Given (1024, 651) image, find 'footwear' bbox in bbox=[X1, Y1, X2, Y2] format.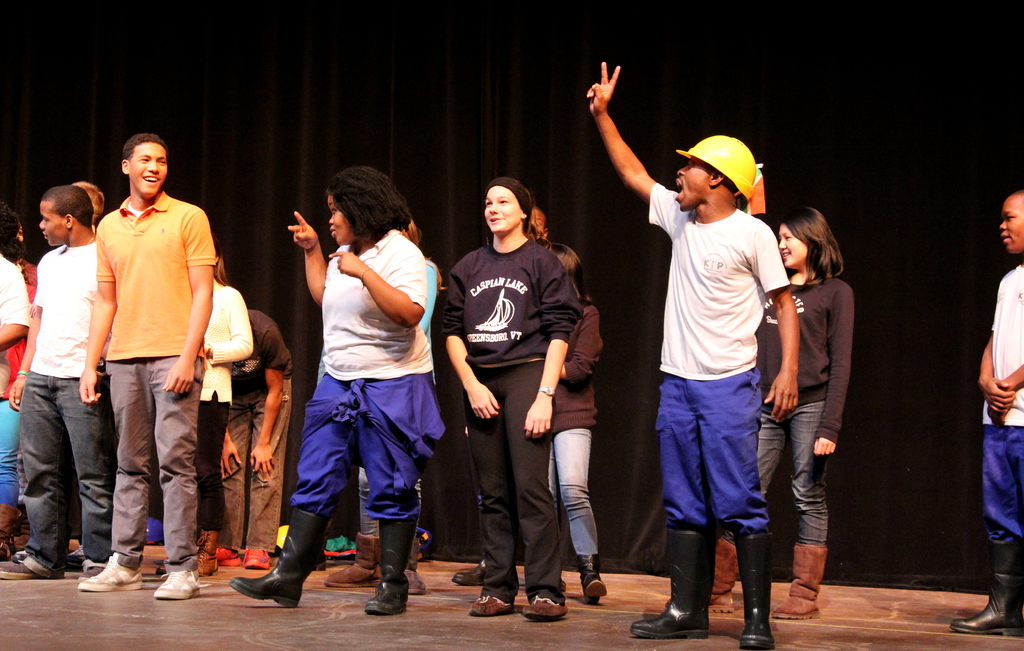
bbox=[79, 551, 140, 592].
